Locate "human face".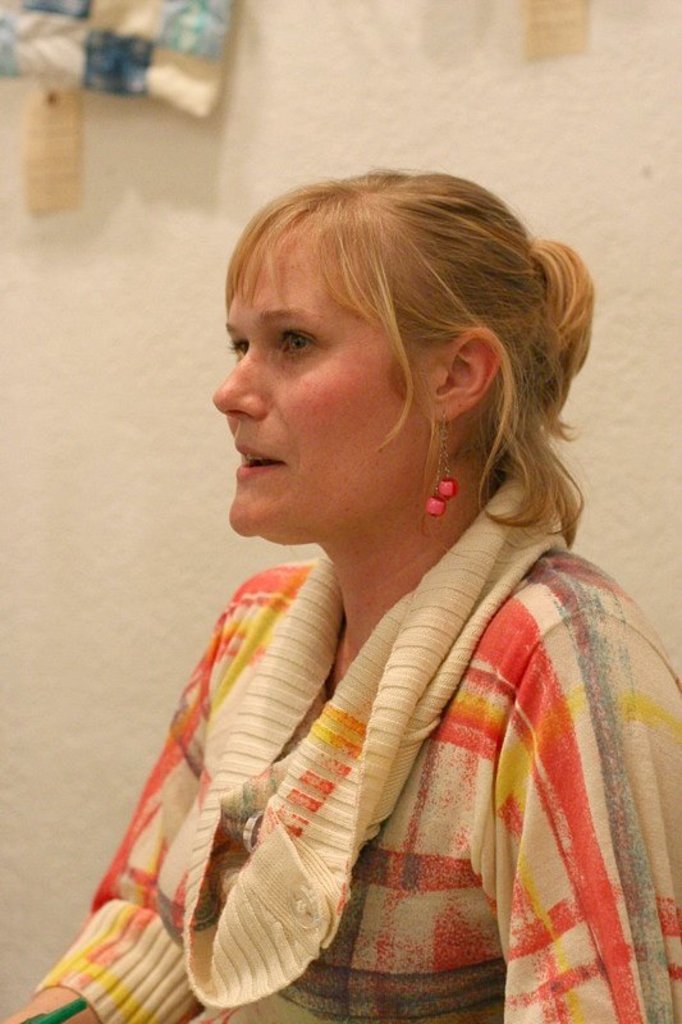
Bounding box: x1=212, y1=236, x2=422, y2=535.
